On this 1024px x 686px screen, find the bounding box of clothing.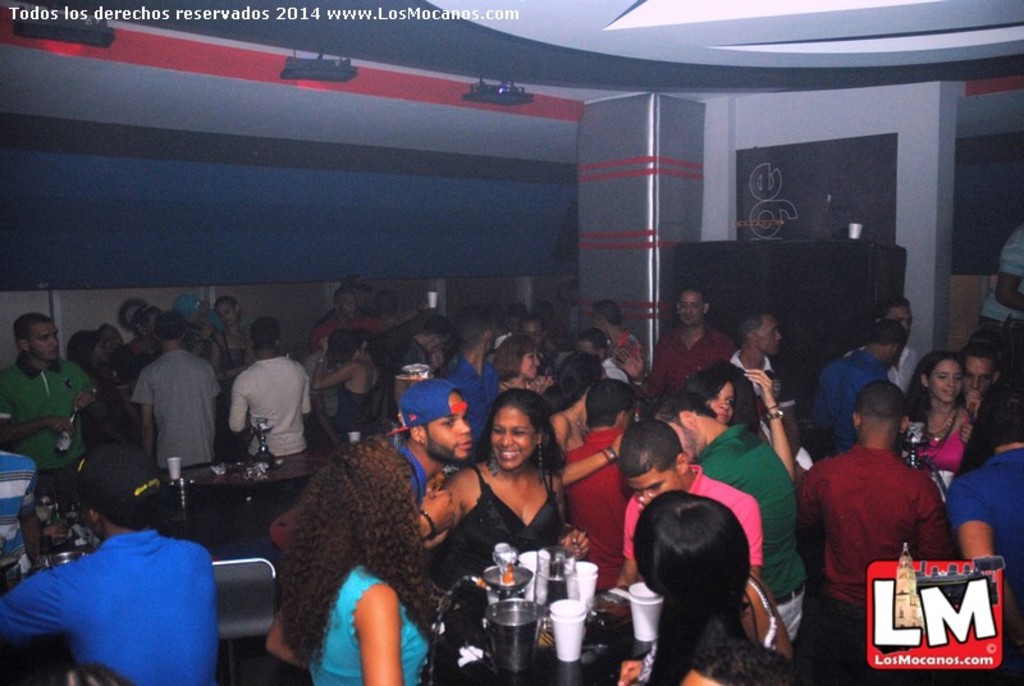
Bounding box: bbox=[0, 360, 99, 498].
